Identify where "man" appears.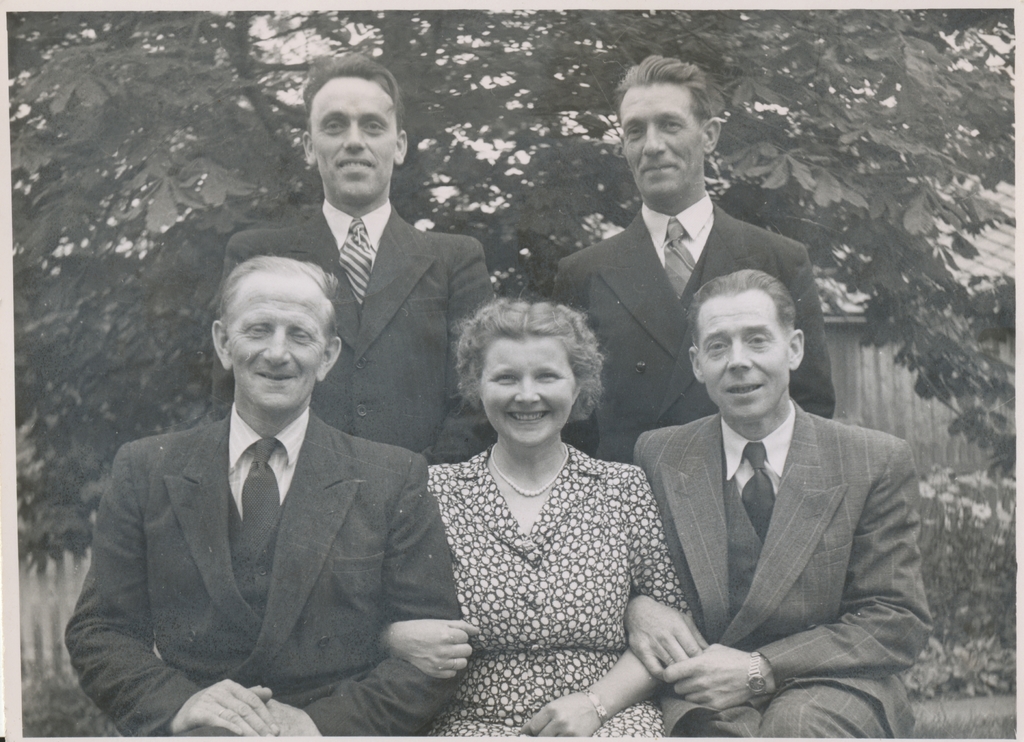
Appears at left=211, top=54, right=500, bottom=470.
